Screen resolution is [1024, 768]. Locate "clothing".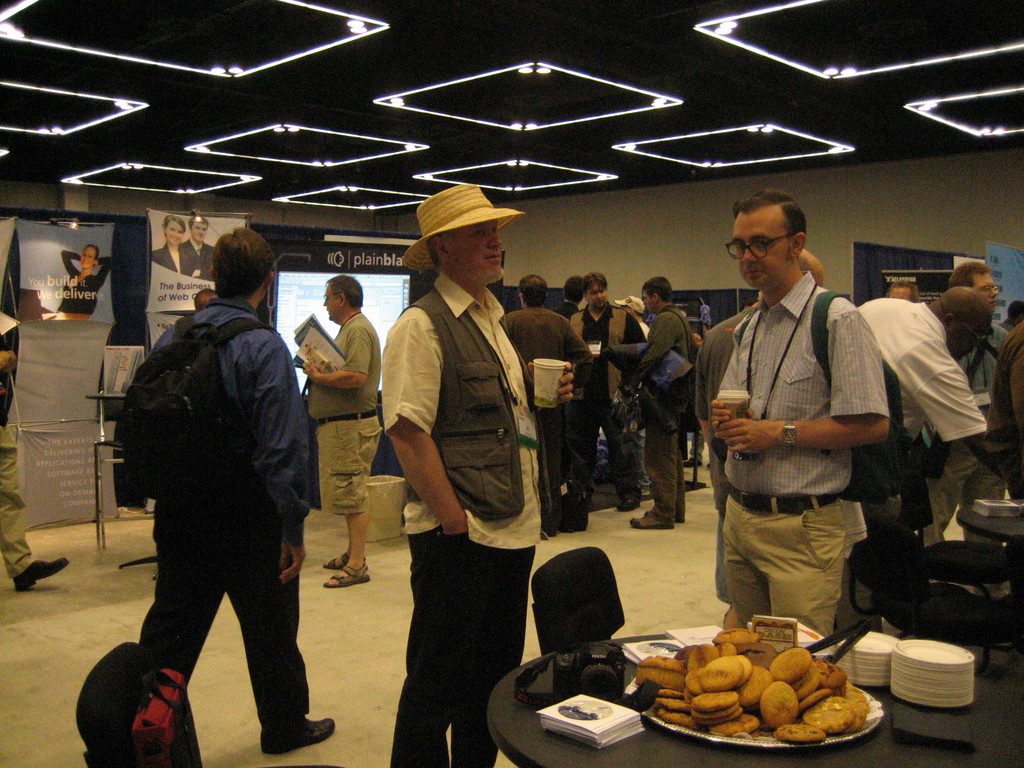
l=700, t=251, r=906, b=648.
